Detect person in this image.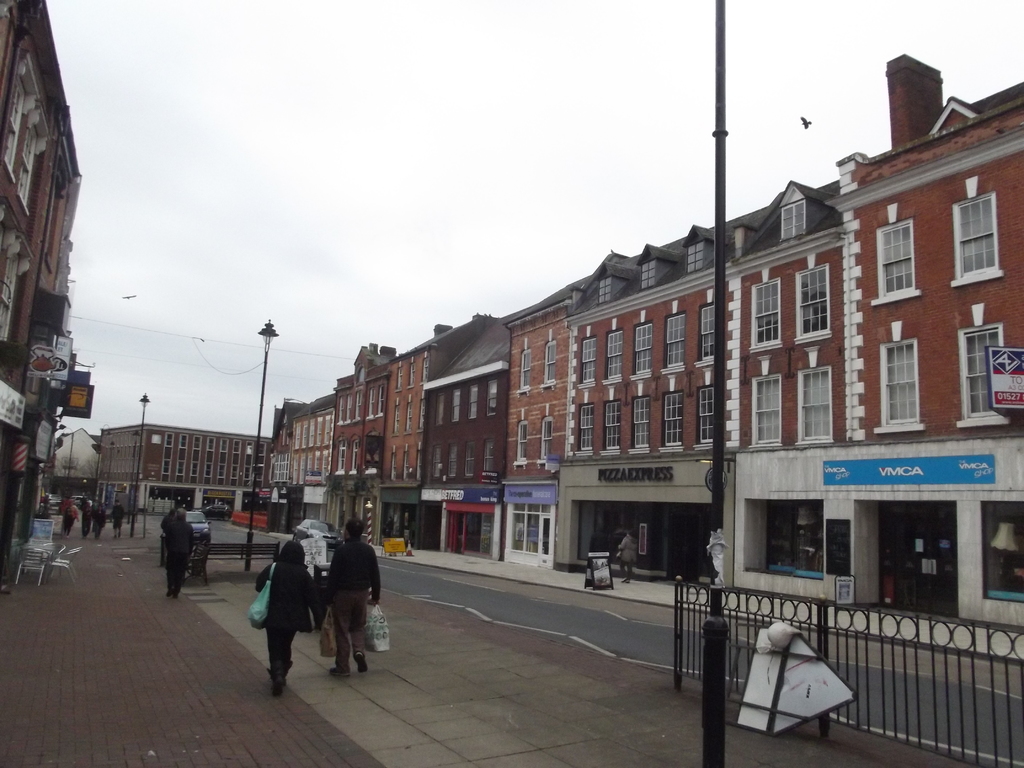
Detection: (251,538,318,692).
